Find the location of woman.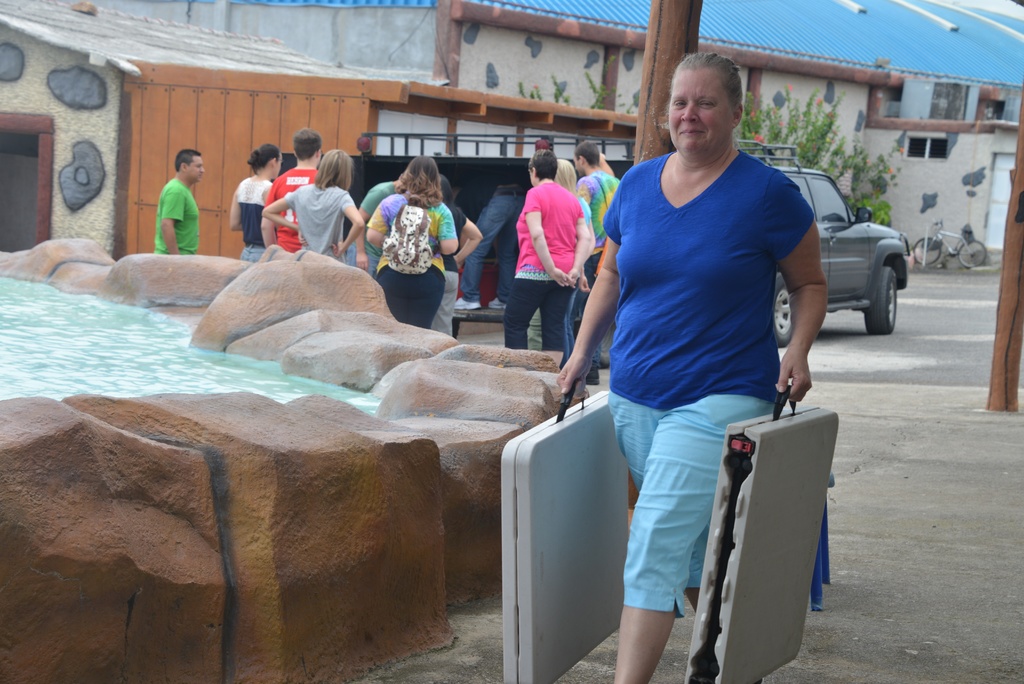
Location: (x1=261, y1=151, x2=361, y2=262).
